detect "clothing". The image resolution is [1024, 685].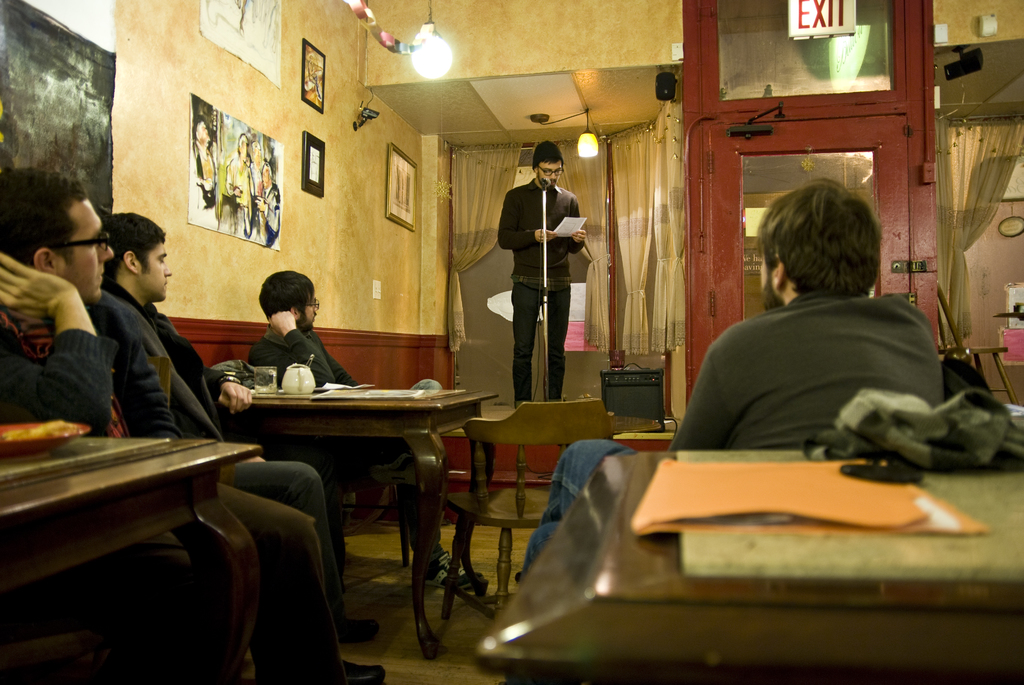
region(189, 141, 217, 230).
